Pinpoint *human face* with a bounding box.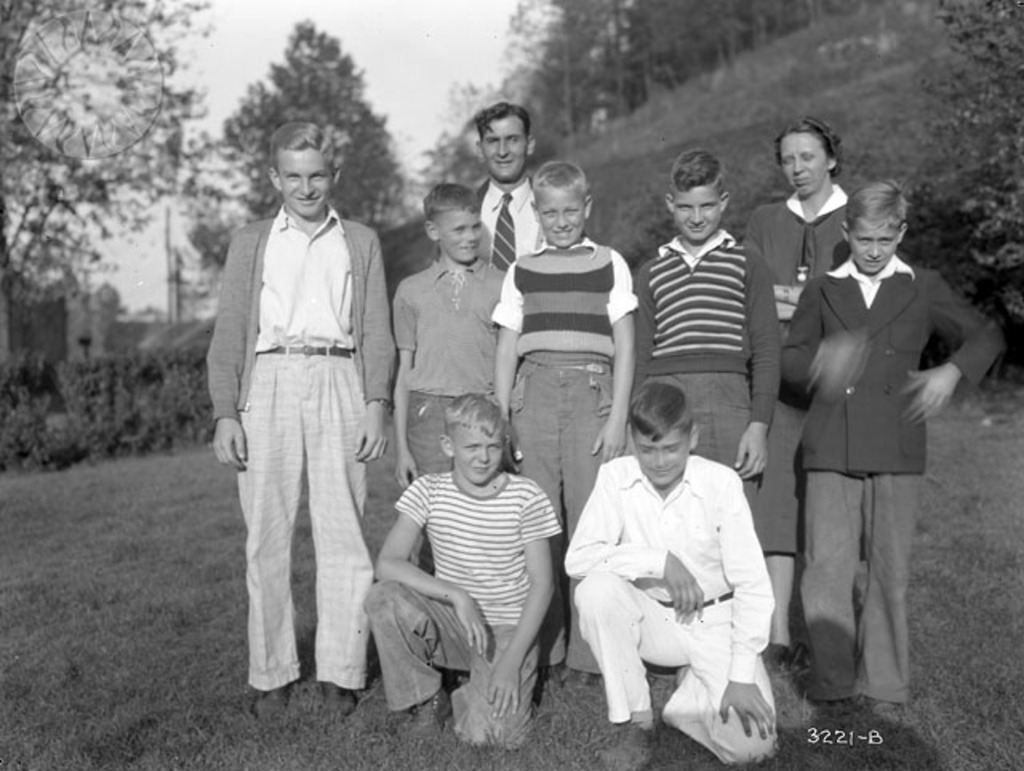
detection(278, 142, 333, 218).
